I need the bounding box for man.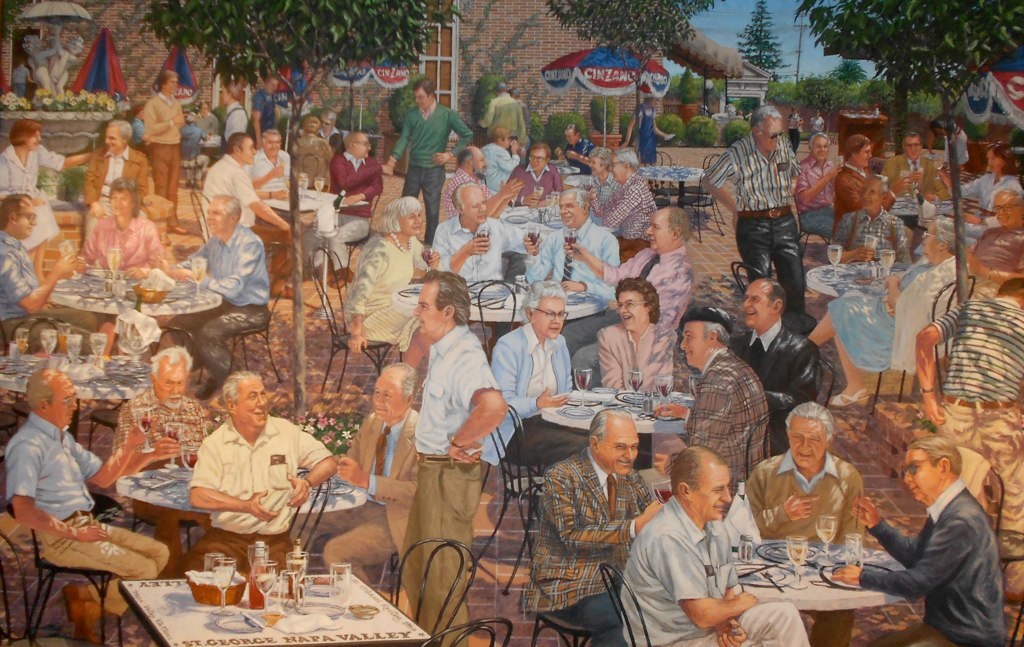
Here it is: 159,190,276,387.
